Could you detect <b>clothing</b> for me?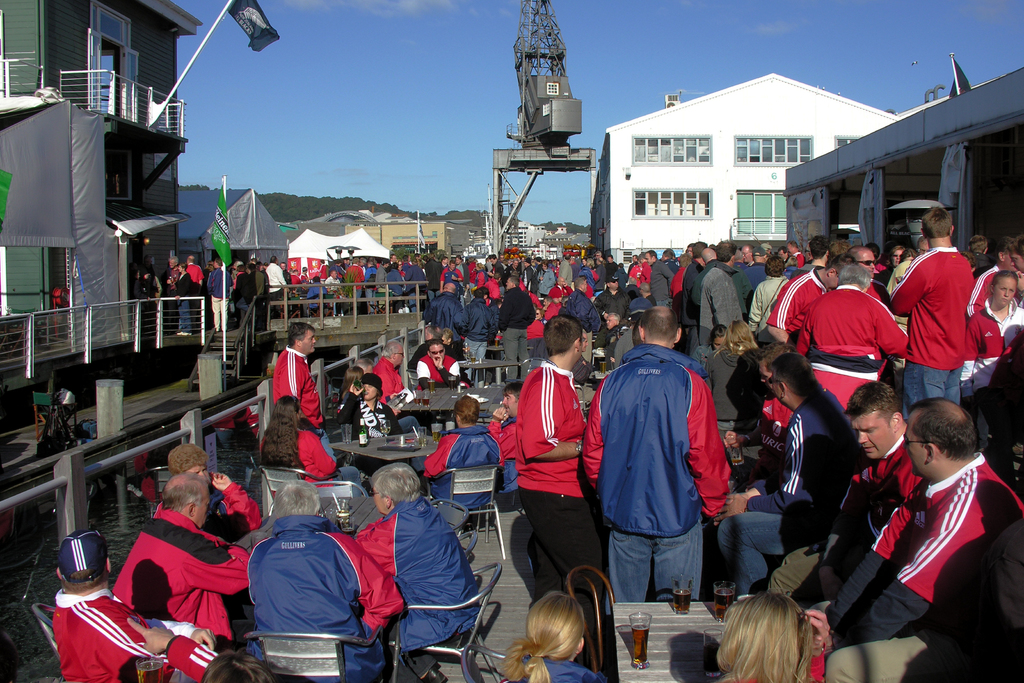
Detection result: 596, 279, 628, 329.
